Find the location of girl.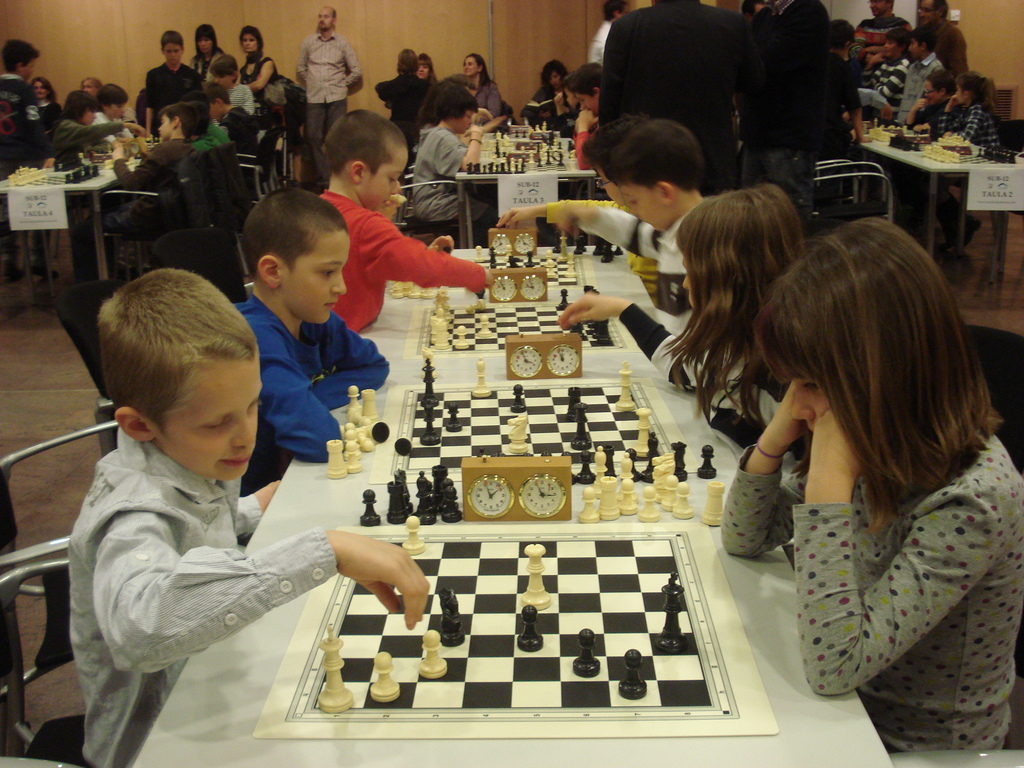
Location: rect(239, 26, 280, 142).
